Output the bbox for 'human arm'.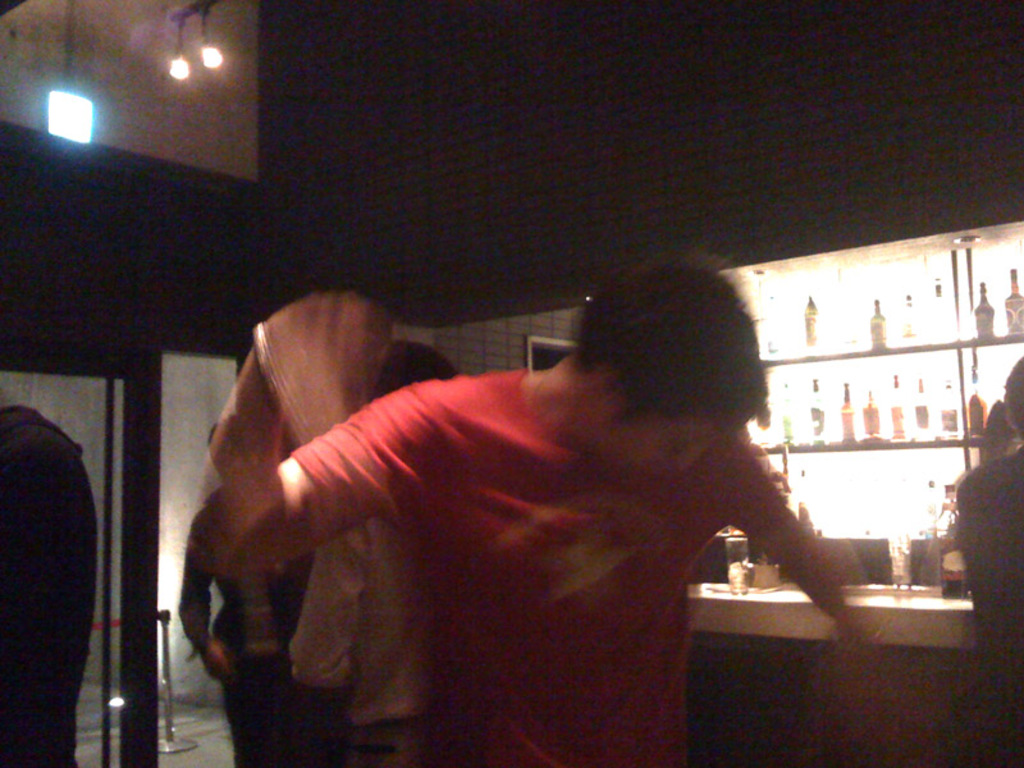
[x1=728, y1=435, x2=856, y2=643].
